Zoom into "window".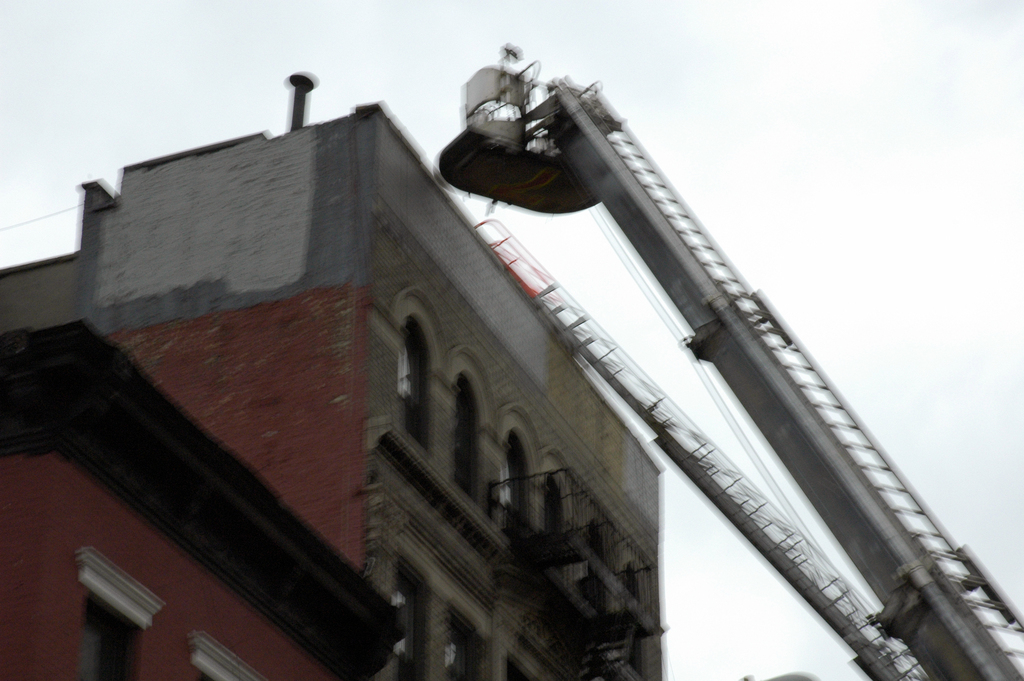
Zoom target: x1=387, y1=321, x2=652, y2=669.
